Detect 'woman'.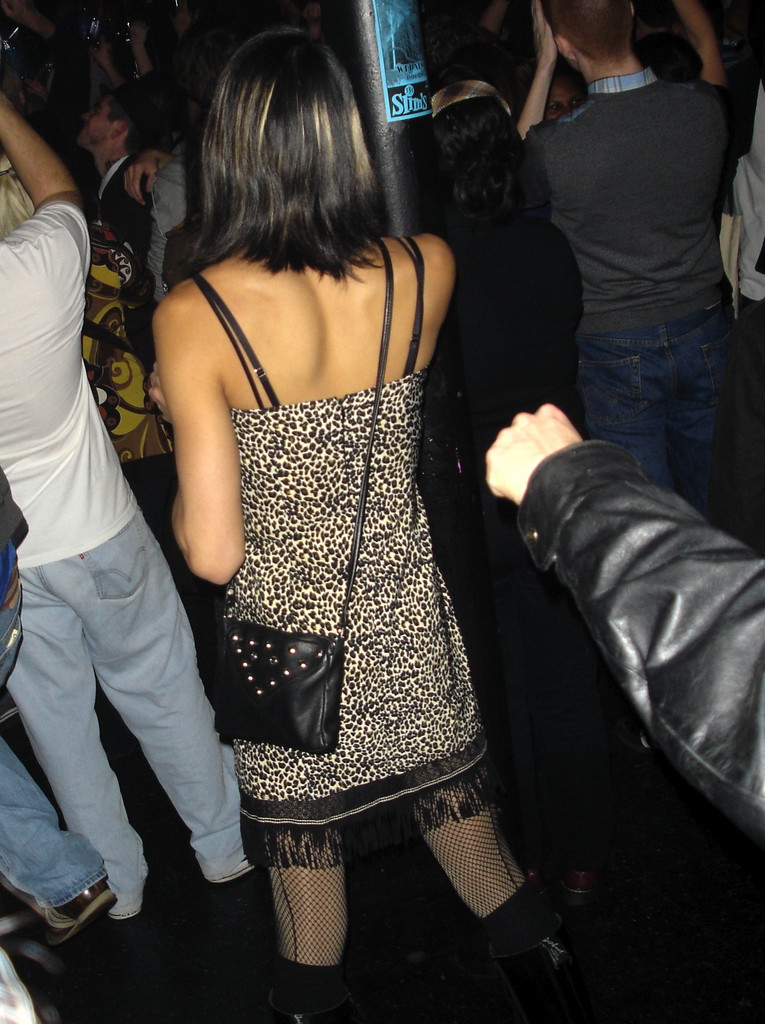
Detected at {"x1": 107, "y1": 66, "x2": 549, "y2": 987}.
